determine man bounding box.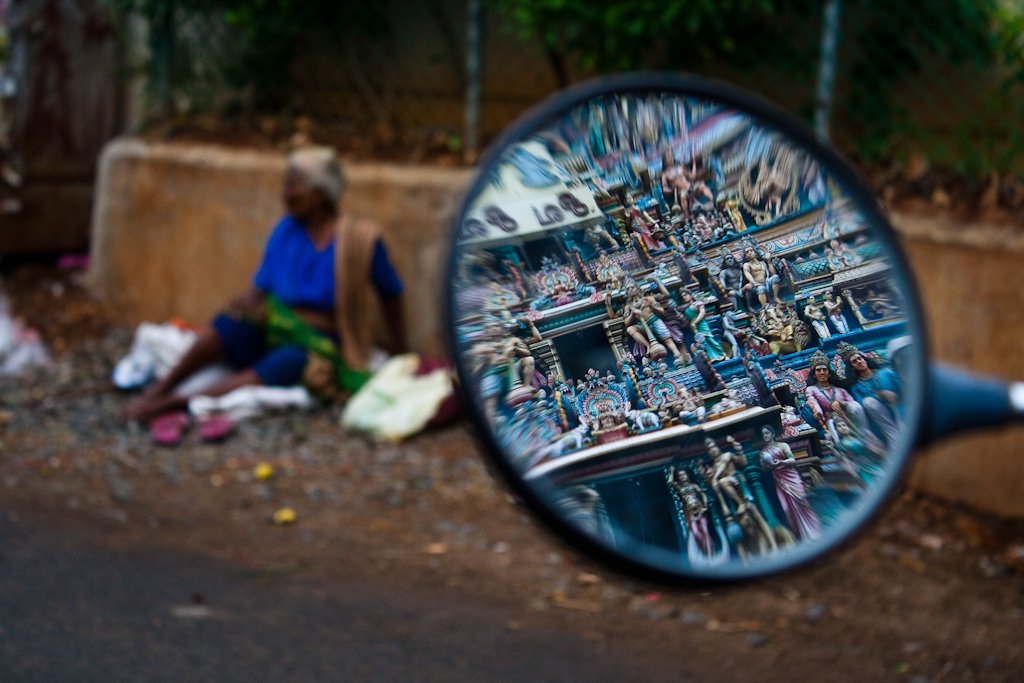
Determined: {"x1": 704, "y1": 430, "x2": 767, "y2": 539}.
